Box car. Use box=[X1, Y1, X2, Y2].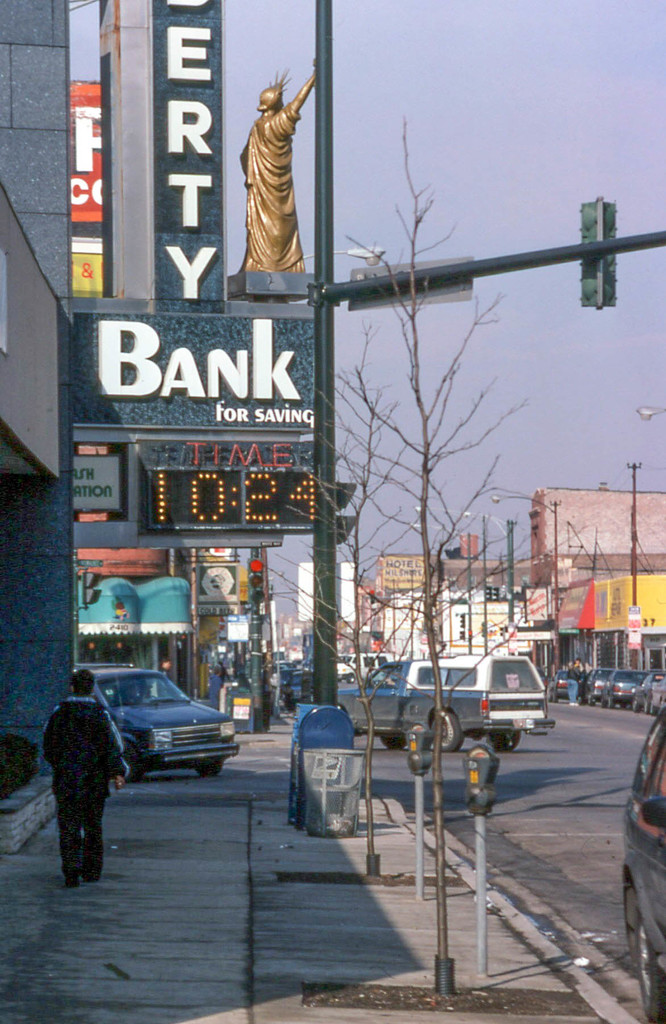
box=[556, 671, 585, 701].
